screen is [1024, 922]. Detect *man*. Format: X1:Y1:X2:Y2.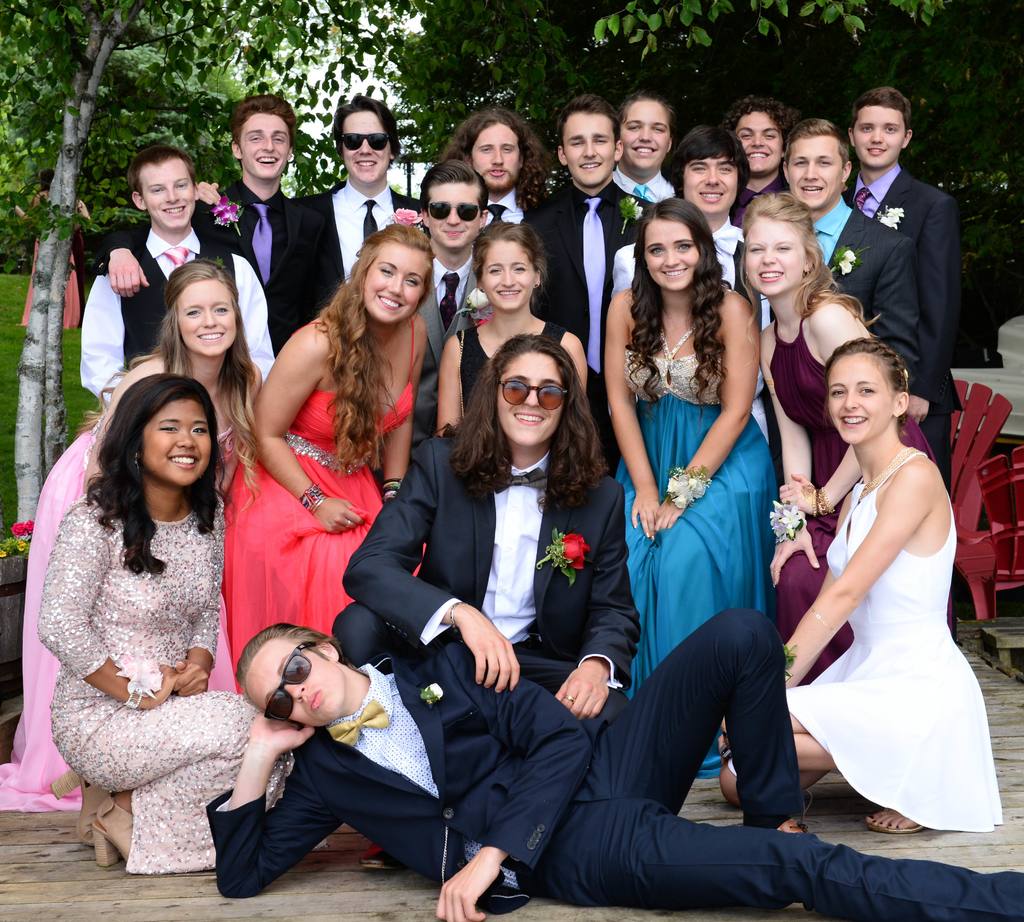
437:111:570:258.
